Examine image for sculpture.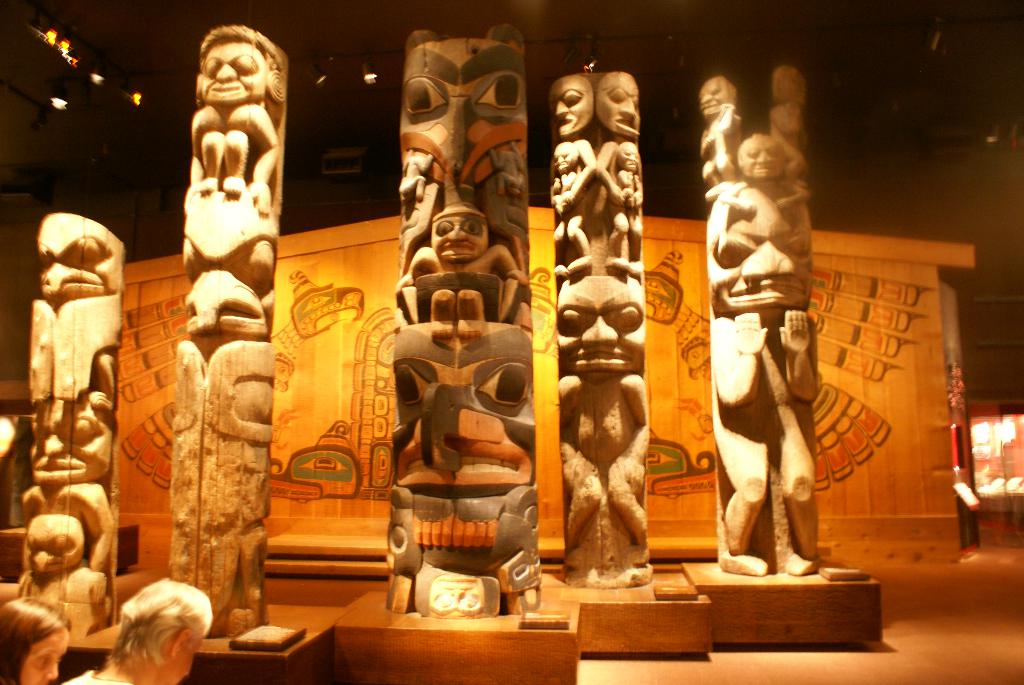
Examination result: <bbox>705, 184, 820, 587</bbox>.
